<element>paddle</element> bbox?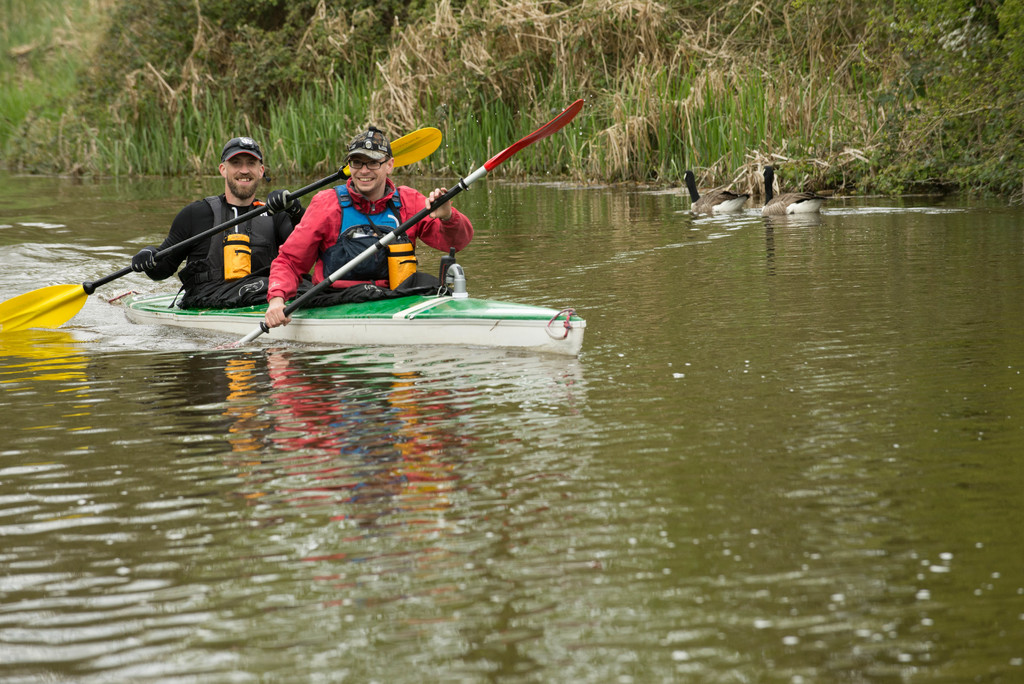
box(237, 99, 581, 348)
